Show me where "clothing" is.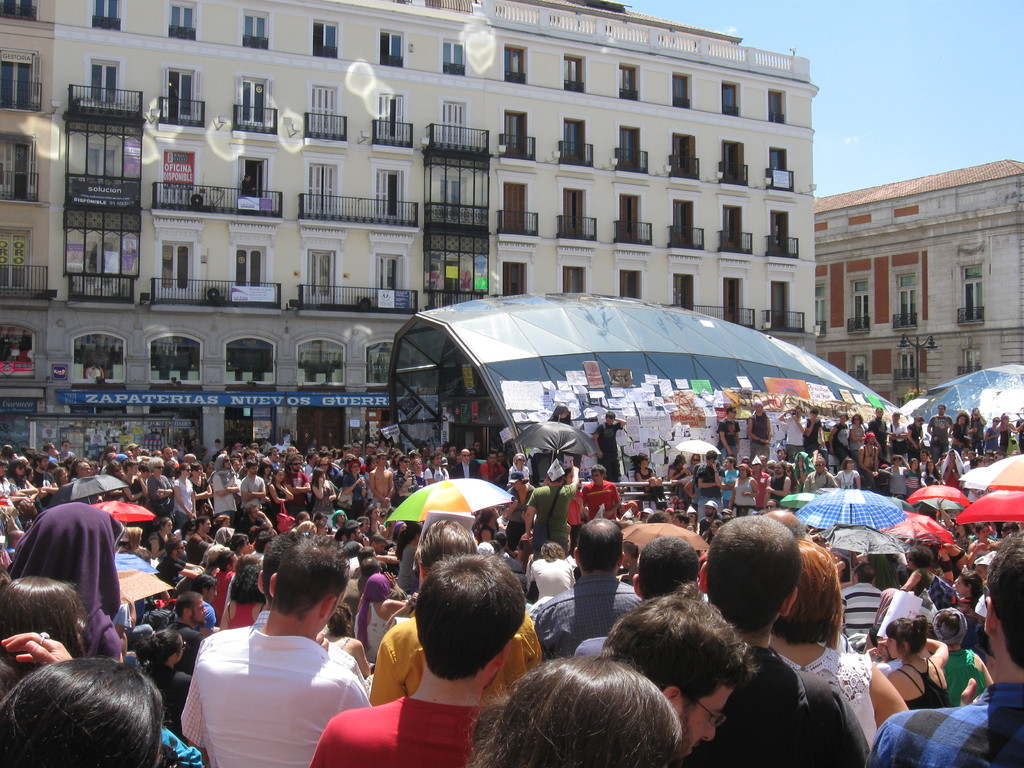
"clothing" is at 840,574,888,637.
